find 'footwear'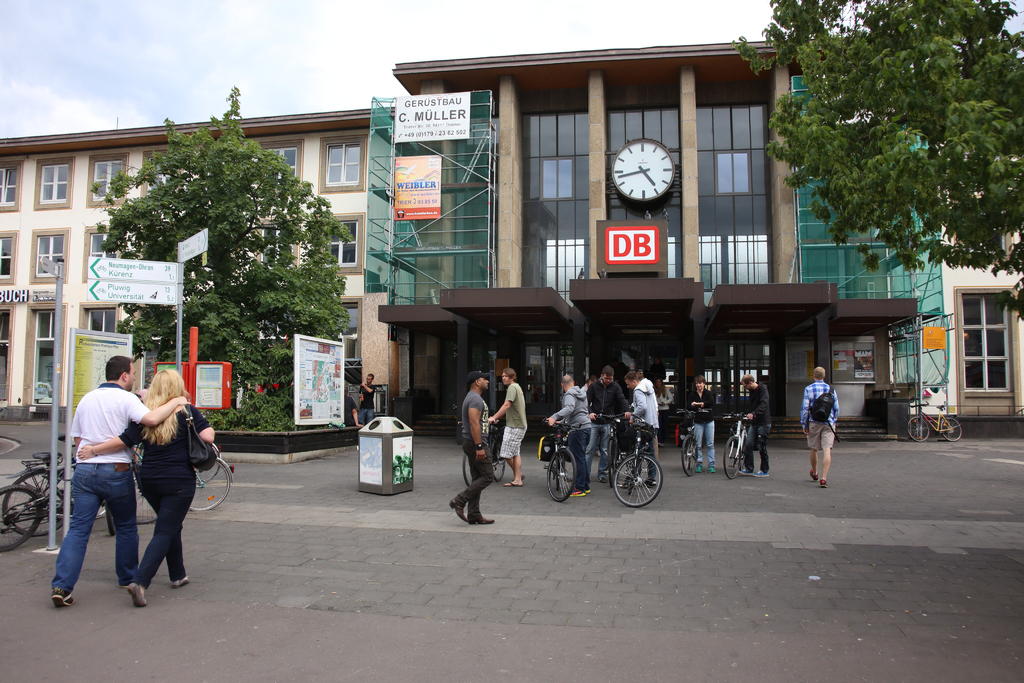
BBox(172, 575, 192, 587)
